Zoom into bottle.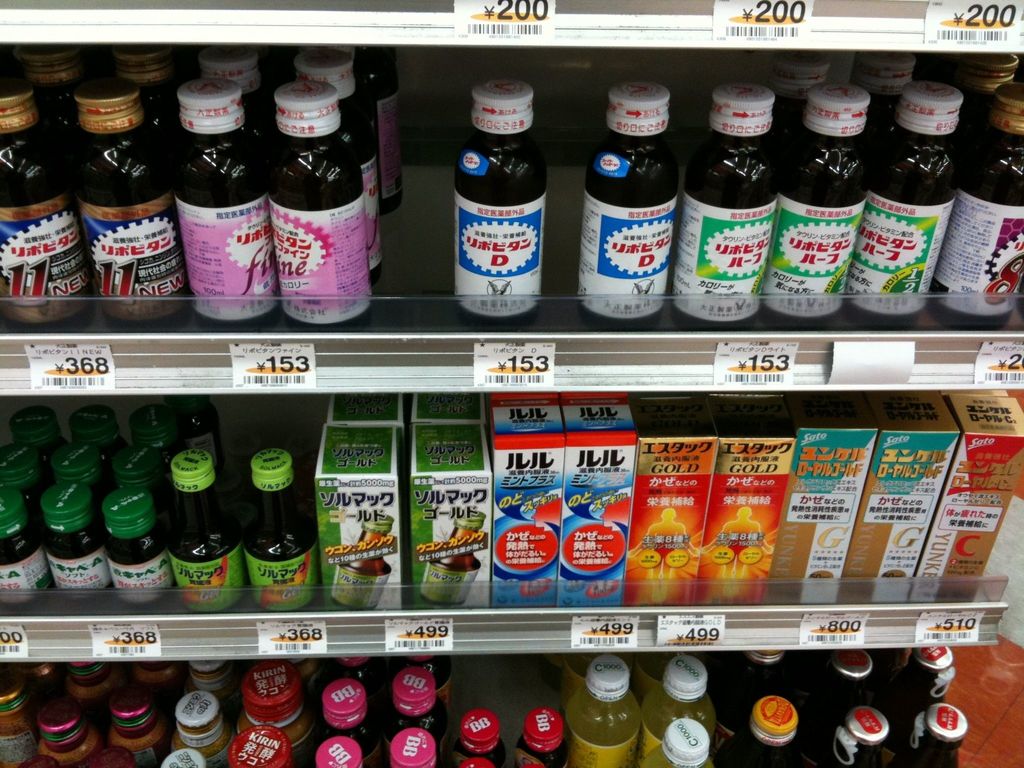
Zoom target: Rect(847, 49, 919, 145).
